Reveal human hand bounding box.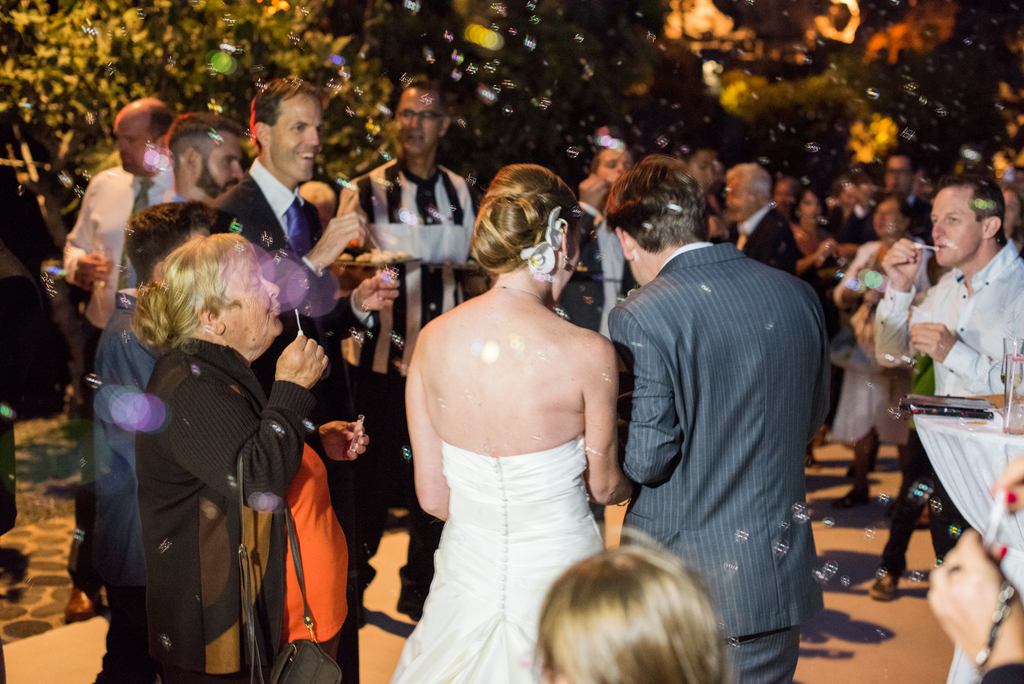
Revealed: x1=314 y1=418 x2=374 y2=464.
